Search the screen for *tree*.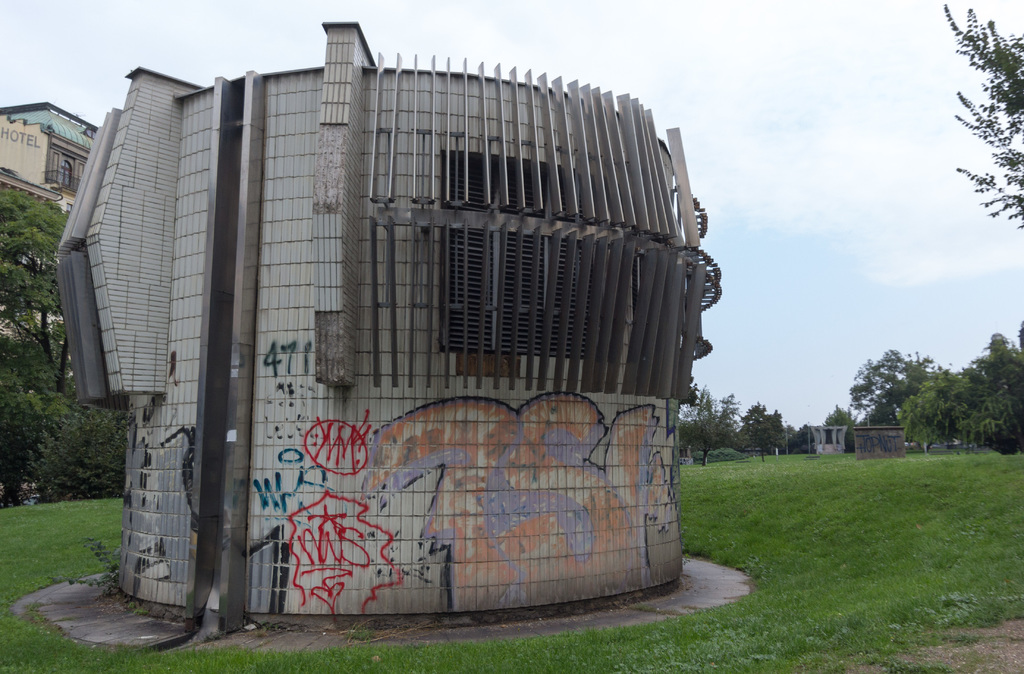
Found at detection(947, 4, 1023, 257).
